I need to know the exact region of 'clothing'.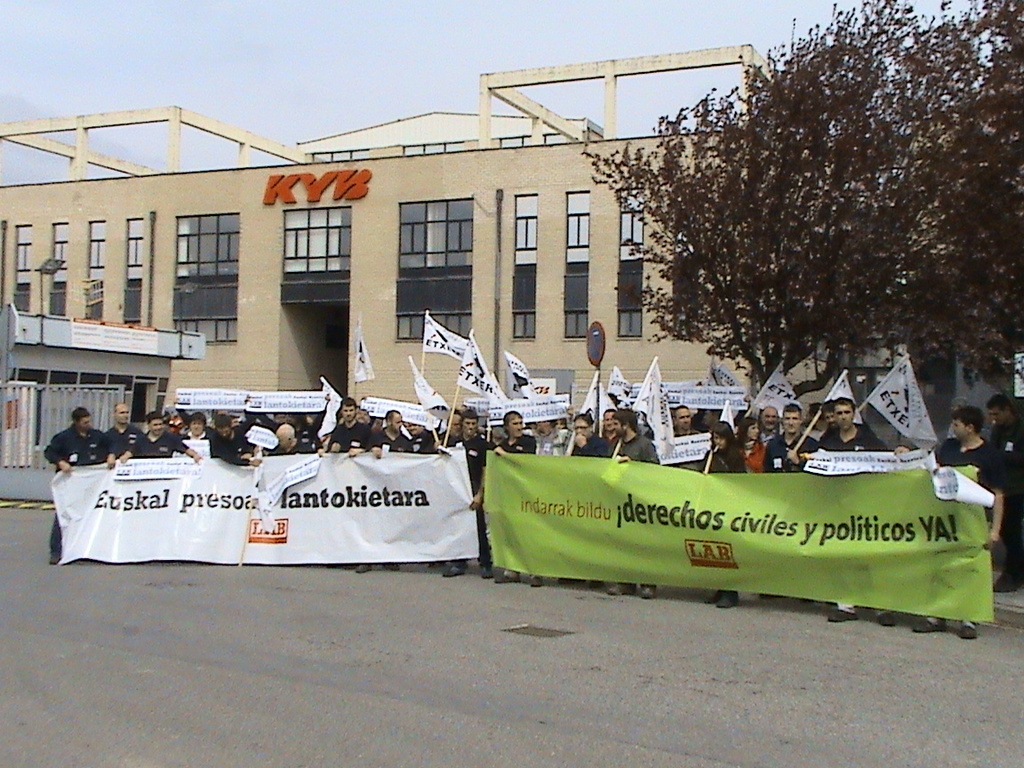
Region: select_region(932, 440, 1005, 491).
